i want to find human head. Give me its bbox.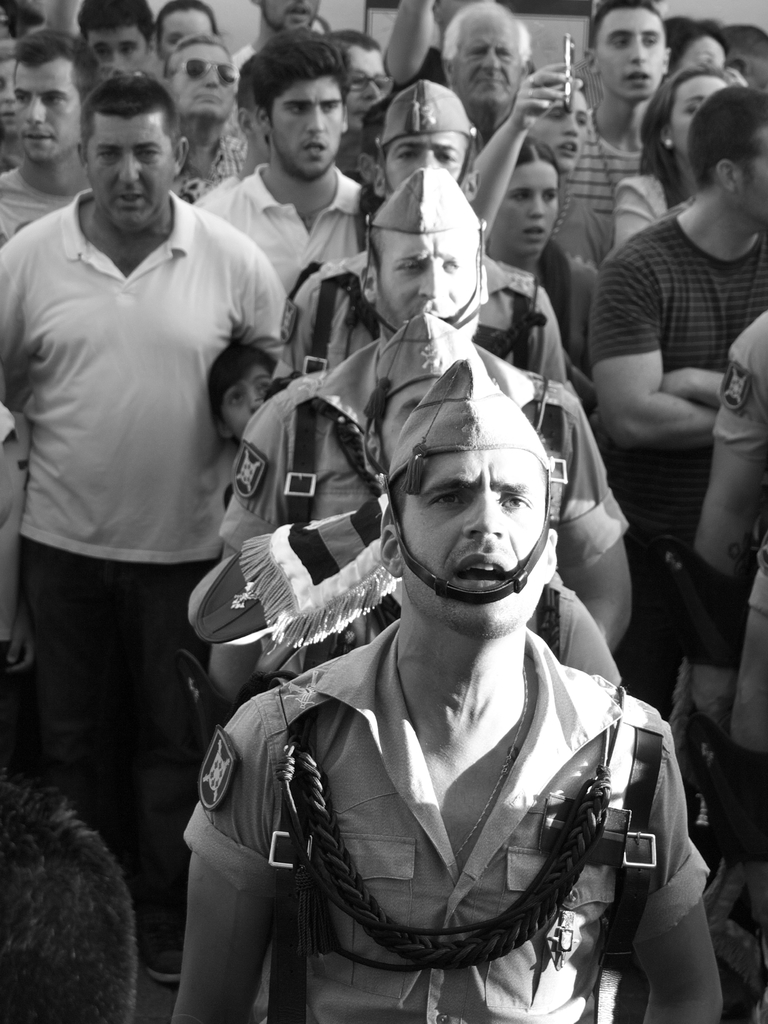
(76,76,189,230).
